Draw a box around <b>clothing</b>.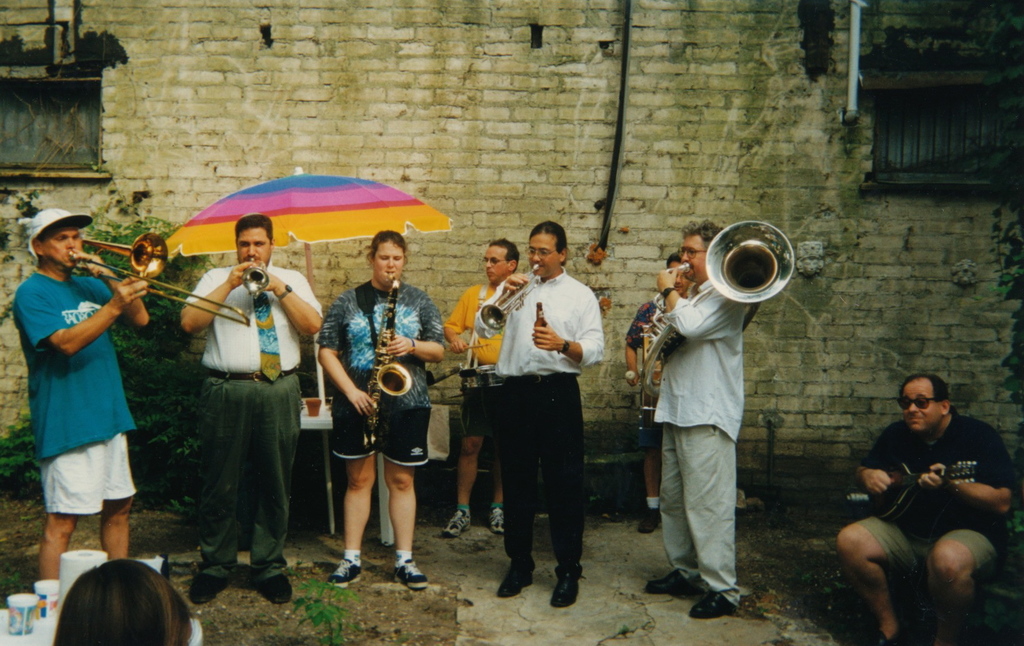
region(654, 254, 787, 604).
